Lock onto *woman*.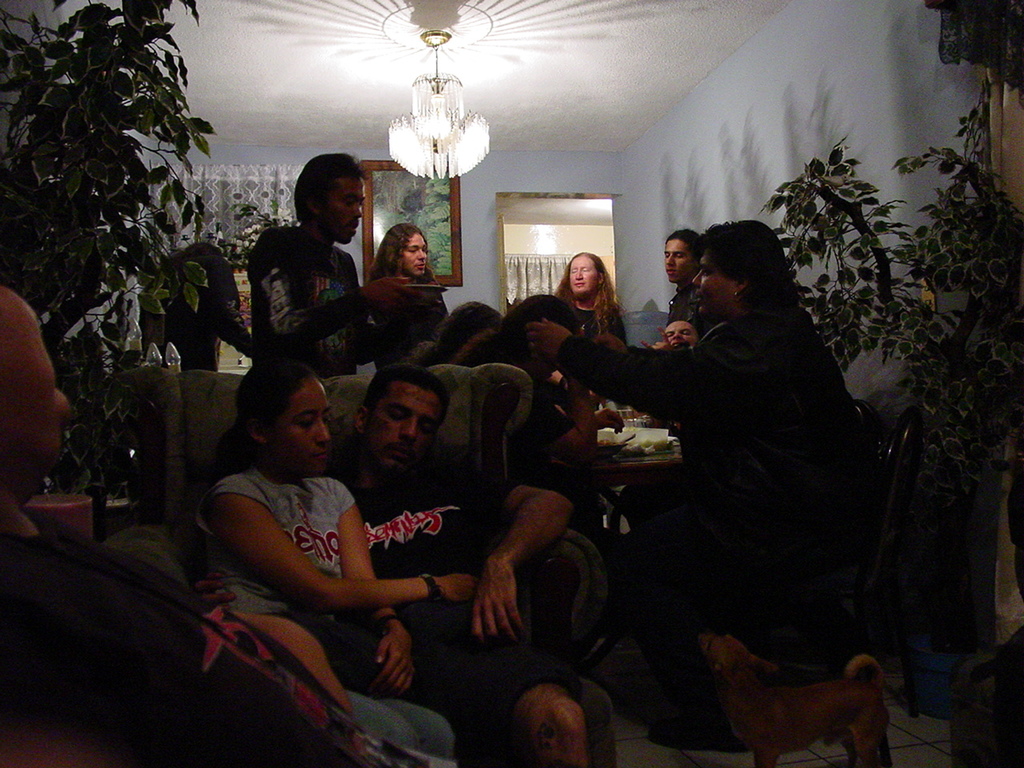
Locked: Rect(582, 209, 914, 754).
